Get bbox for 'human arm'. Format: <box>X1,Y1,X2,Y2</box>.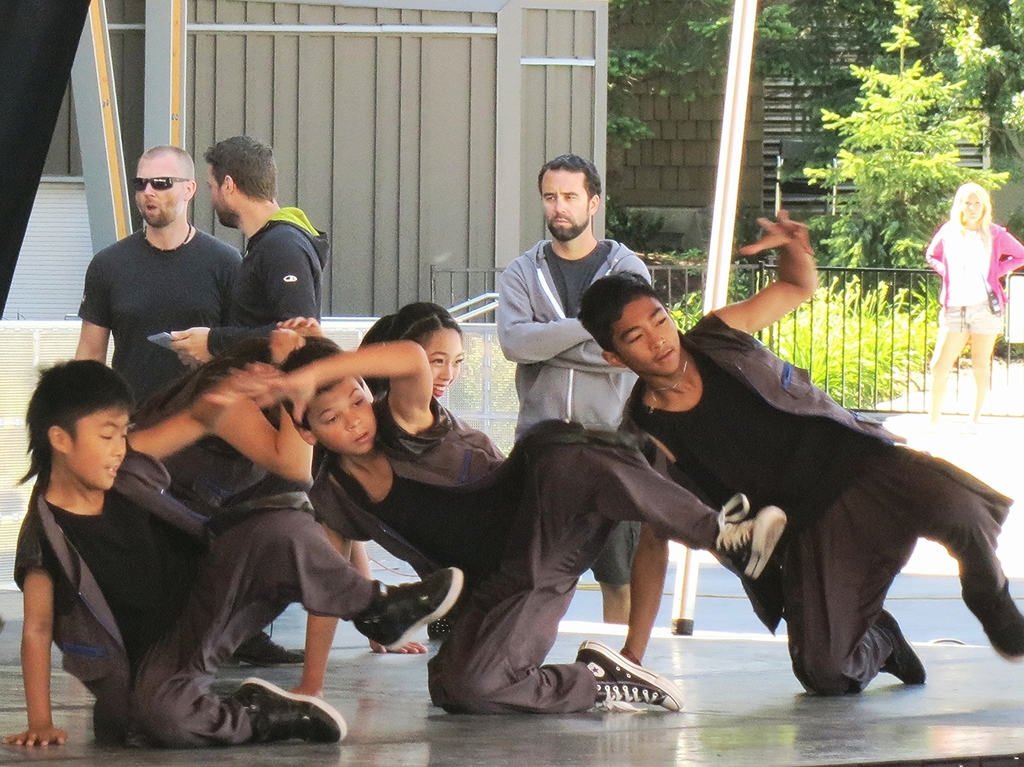
<box>5,545,72,738</box>.
